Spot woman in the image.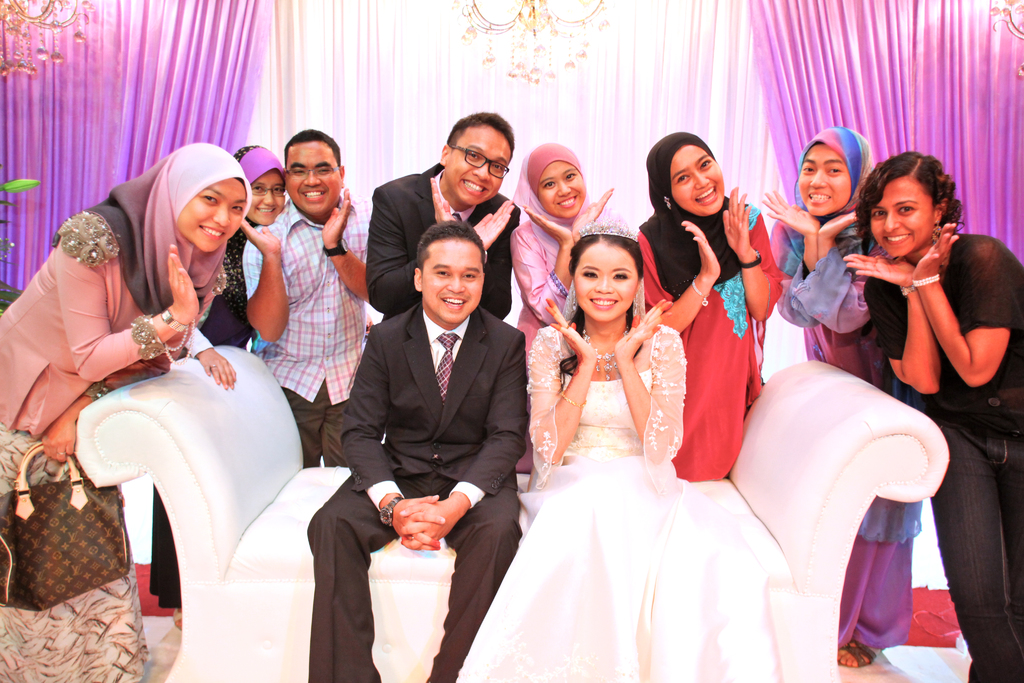
woman found at (x1=512, y1=145, x2=612, y2=358).
